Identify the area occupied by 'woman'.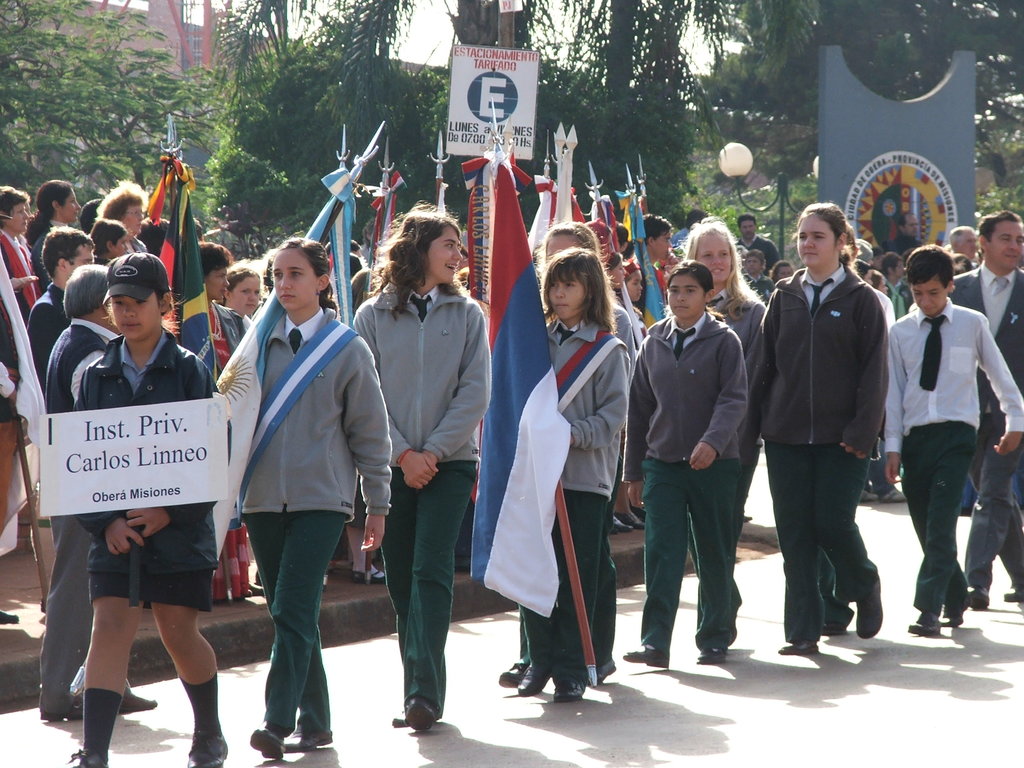
Area: [27,180,81,291].
